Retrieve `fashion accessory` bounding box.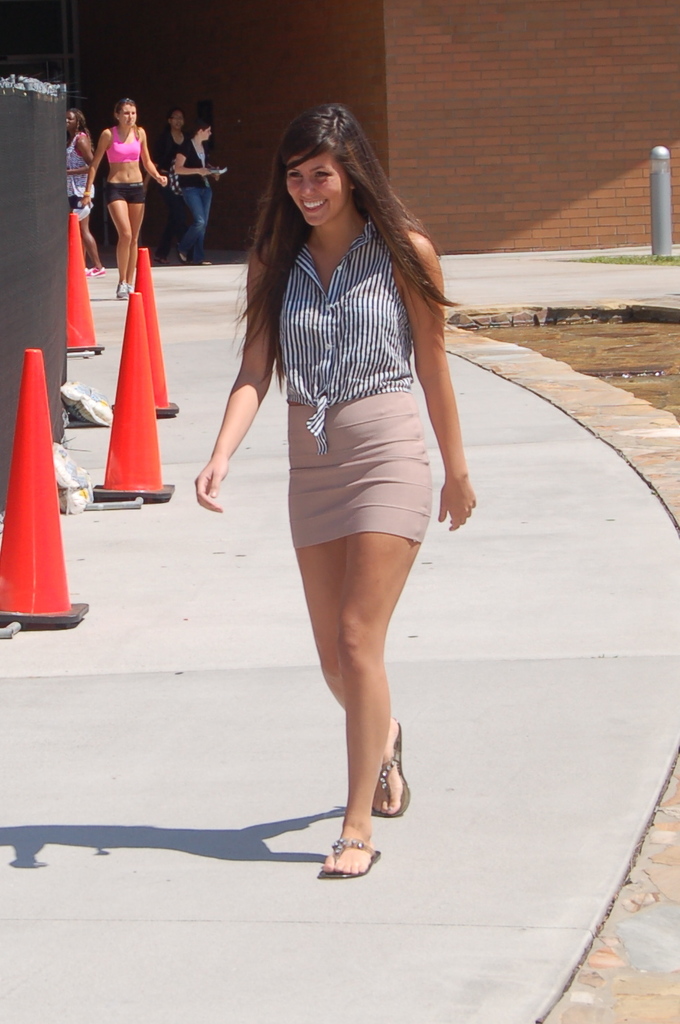
Bounding box: {"x1": 156, "y1": 251, "x2": 167, "y2": 264}.
